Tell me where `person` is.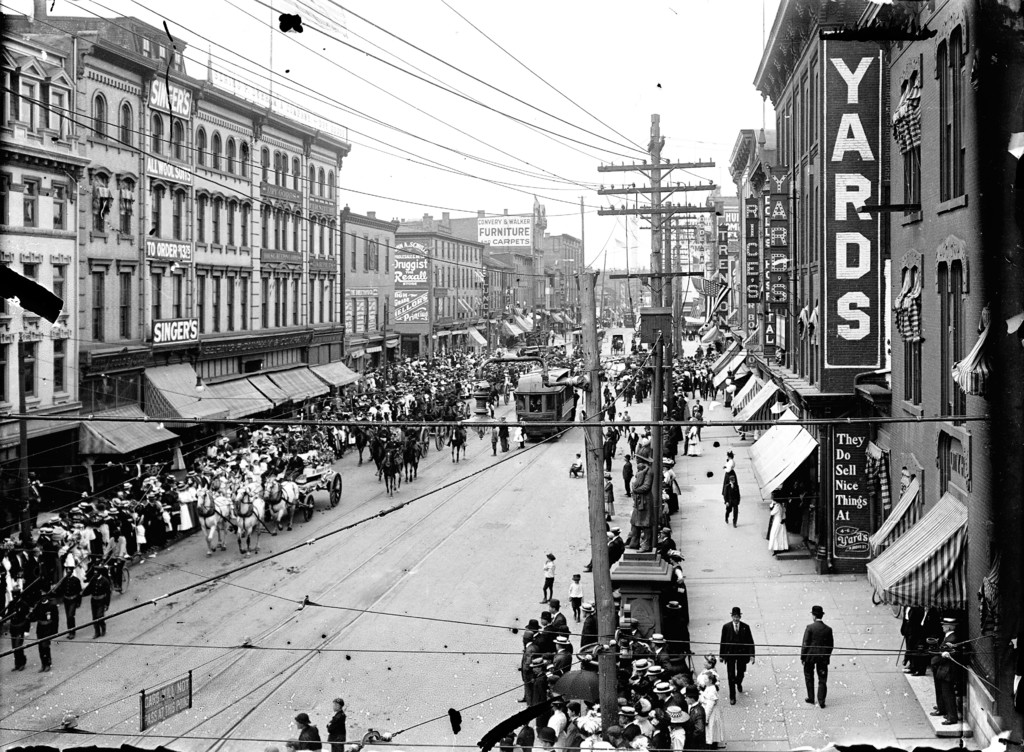
`person` is at box=[724, 616, 769, 712].
